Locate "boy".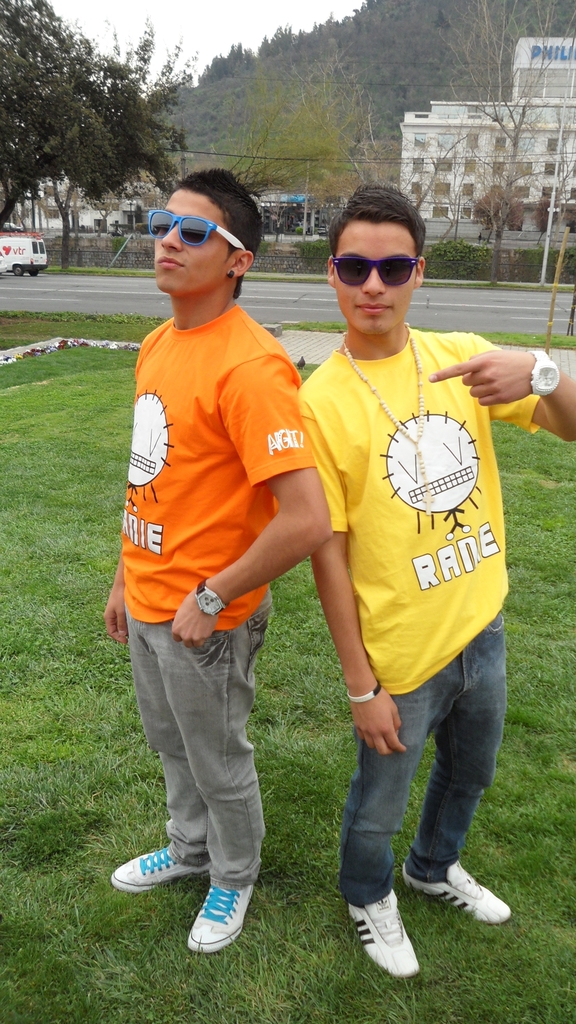
Bounding box: crop(99, 162, 353, 937).
